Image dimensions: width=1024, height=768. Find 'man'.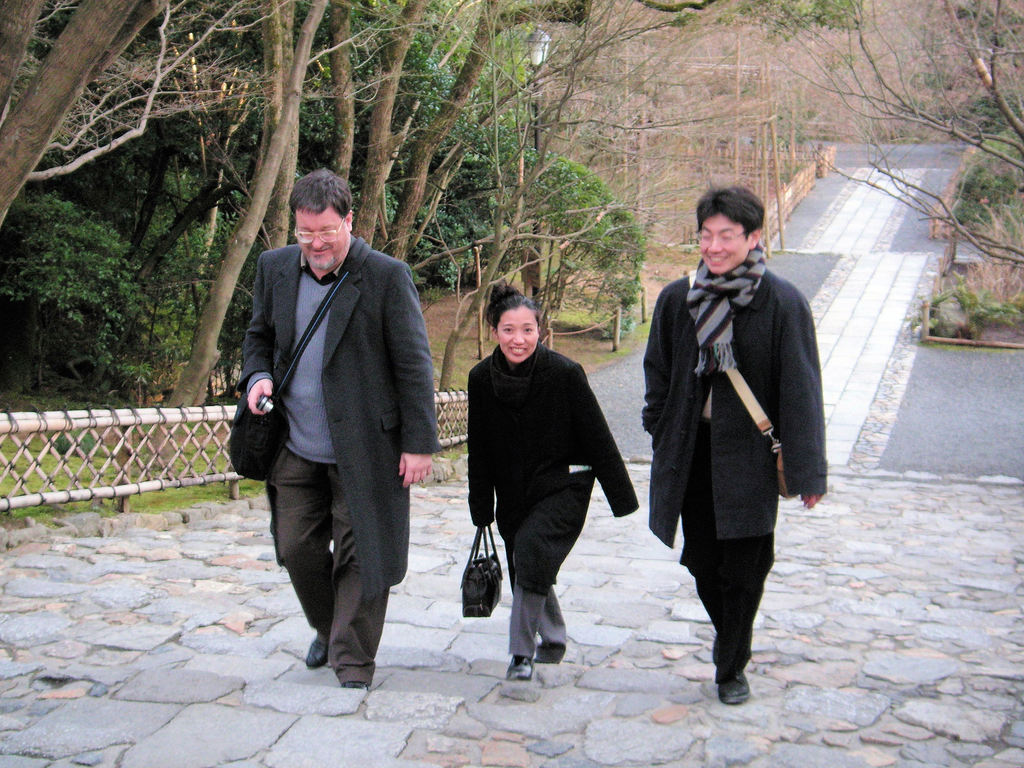
<region>235, 170, 444, 690</region>.
